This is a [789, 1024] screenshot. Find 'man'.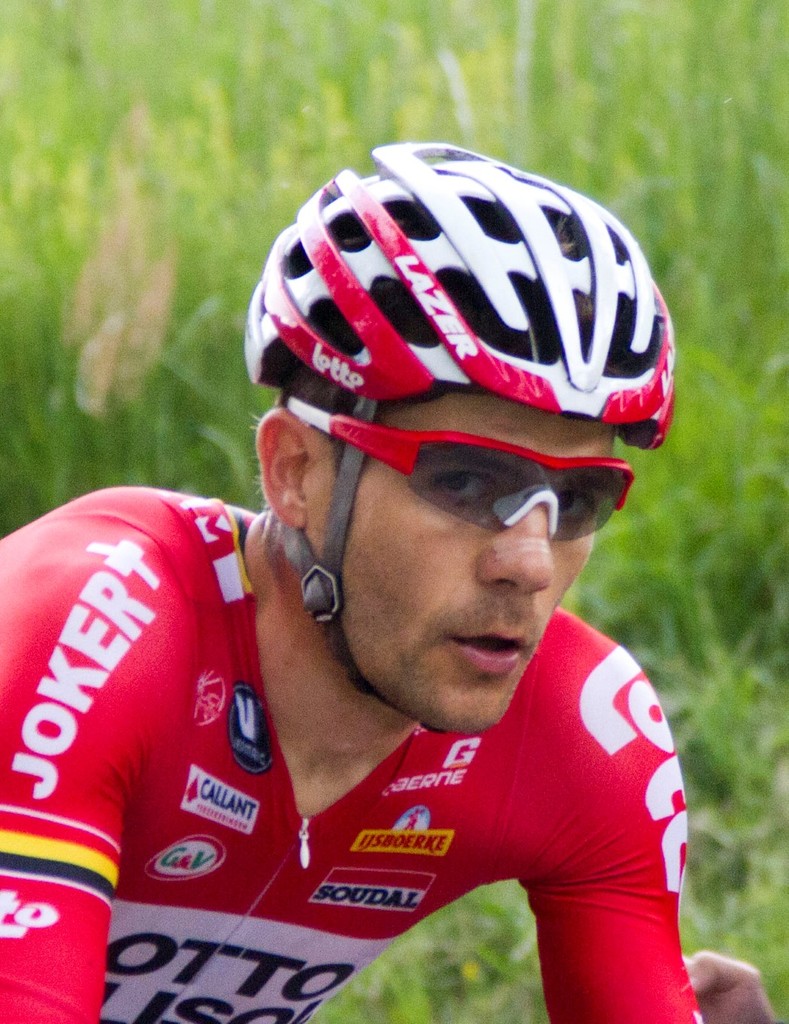
Bounding box: <bbox>70, 135, 774, 1005</bbox>.
